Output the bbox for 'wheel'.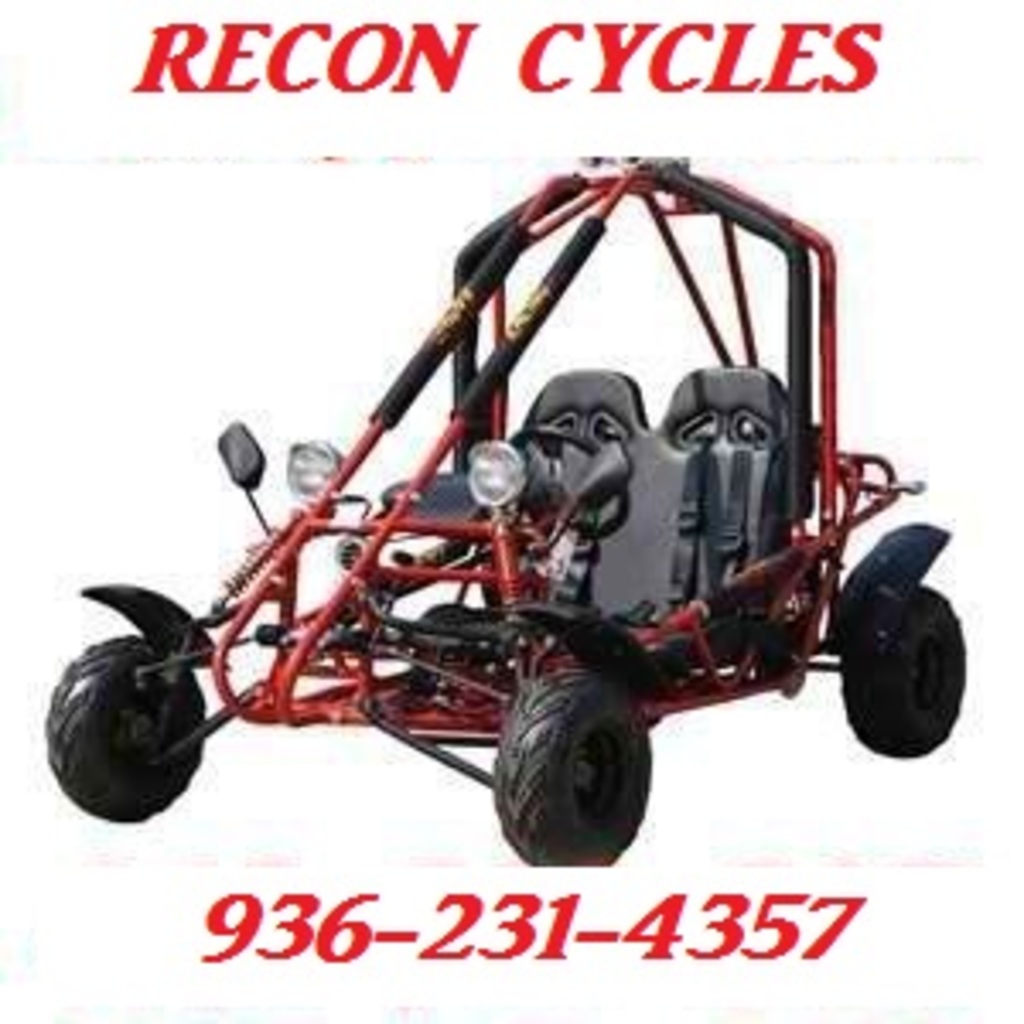
48, 631, 205, 826.
